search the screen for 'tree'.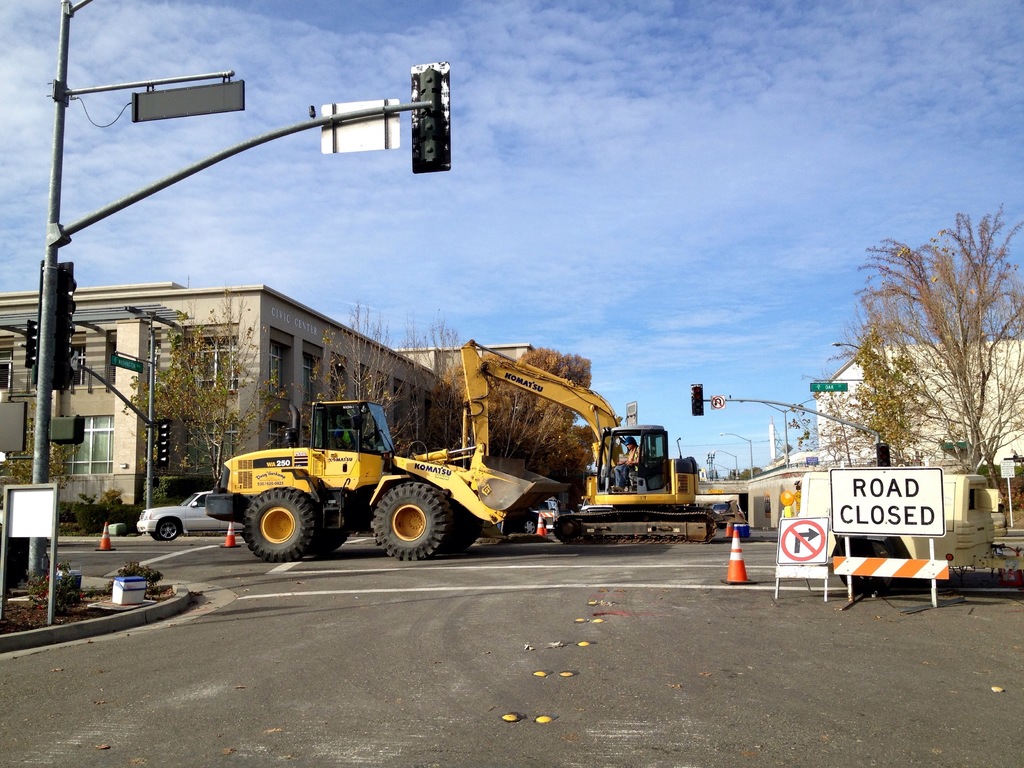
Found at {"x1": 0, "y1": 424, "x2": 74, "y2": 490}.
